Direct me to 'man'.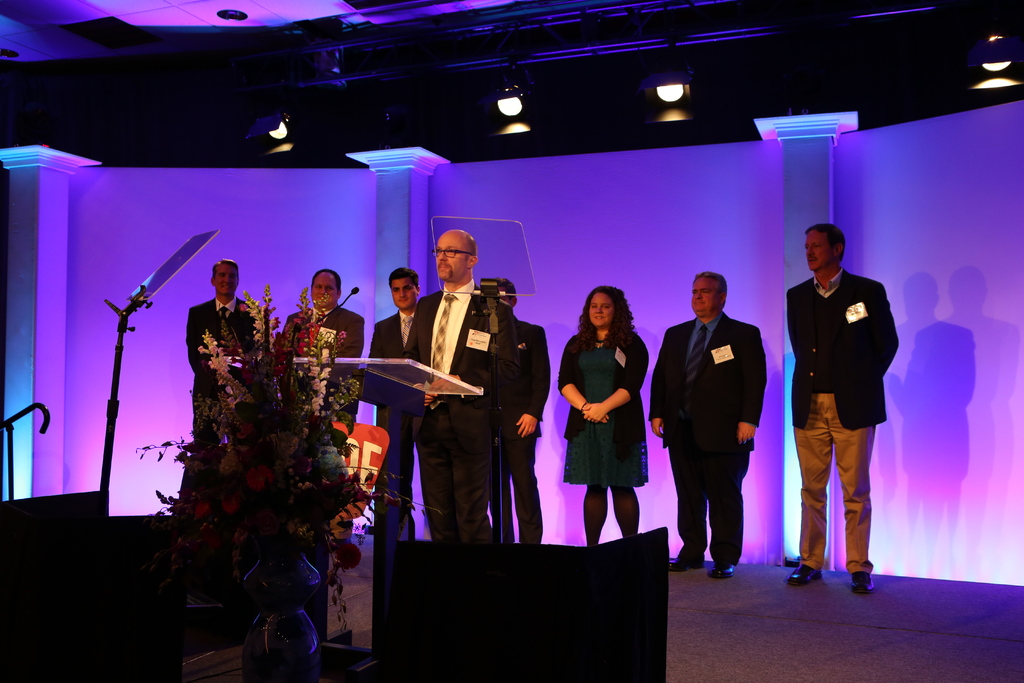
Direction: x1=784 y1=224 x2=901 y2=593.
